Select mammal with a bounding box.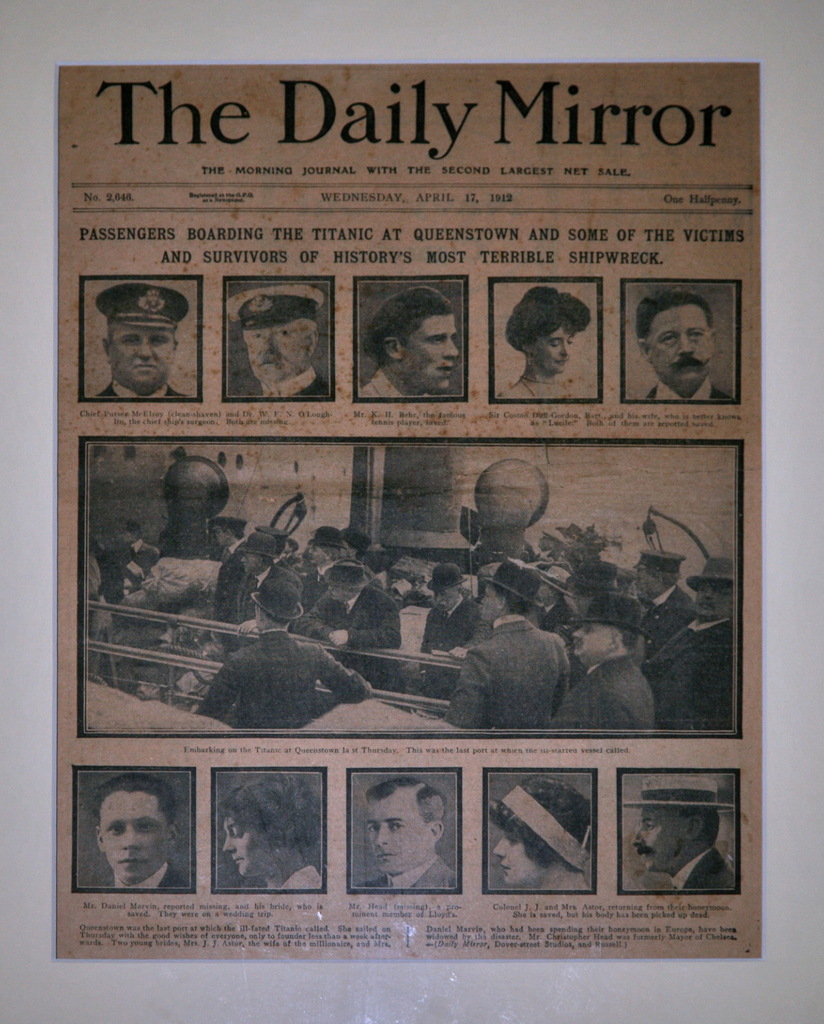
left=633, top=285, right=737, bottom=396.
